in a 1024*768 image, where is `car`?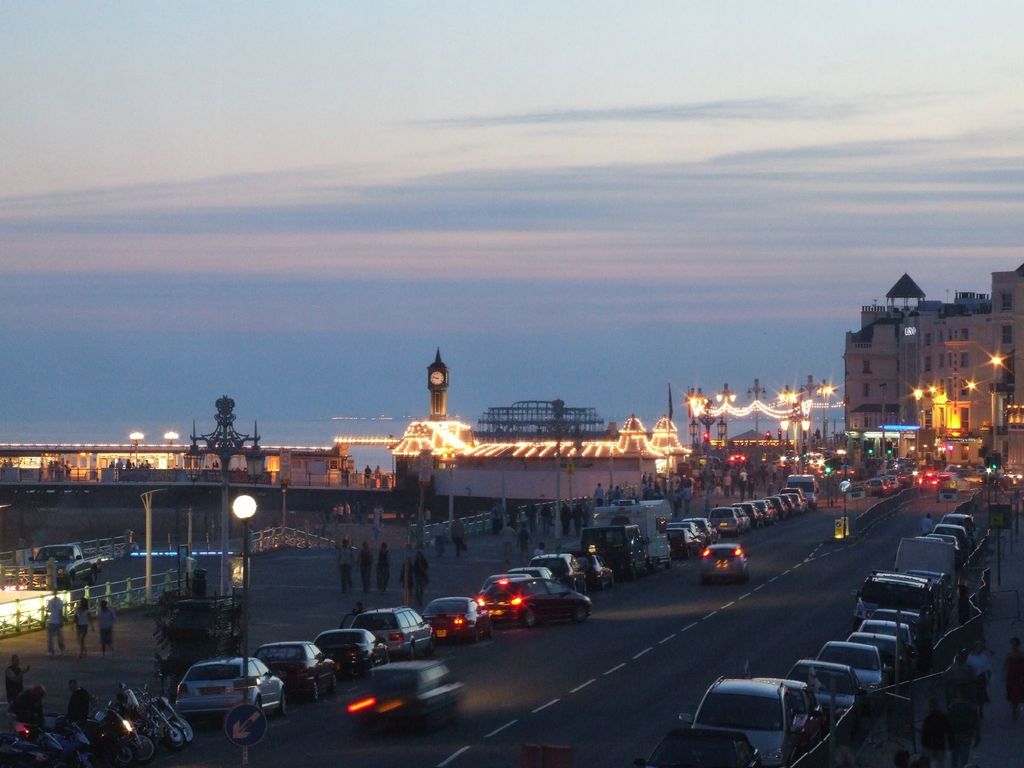
779/450/800/463.
